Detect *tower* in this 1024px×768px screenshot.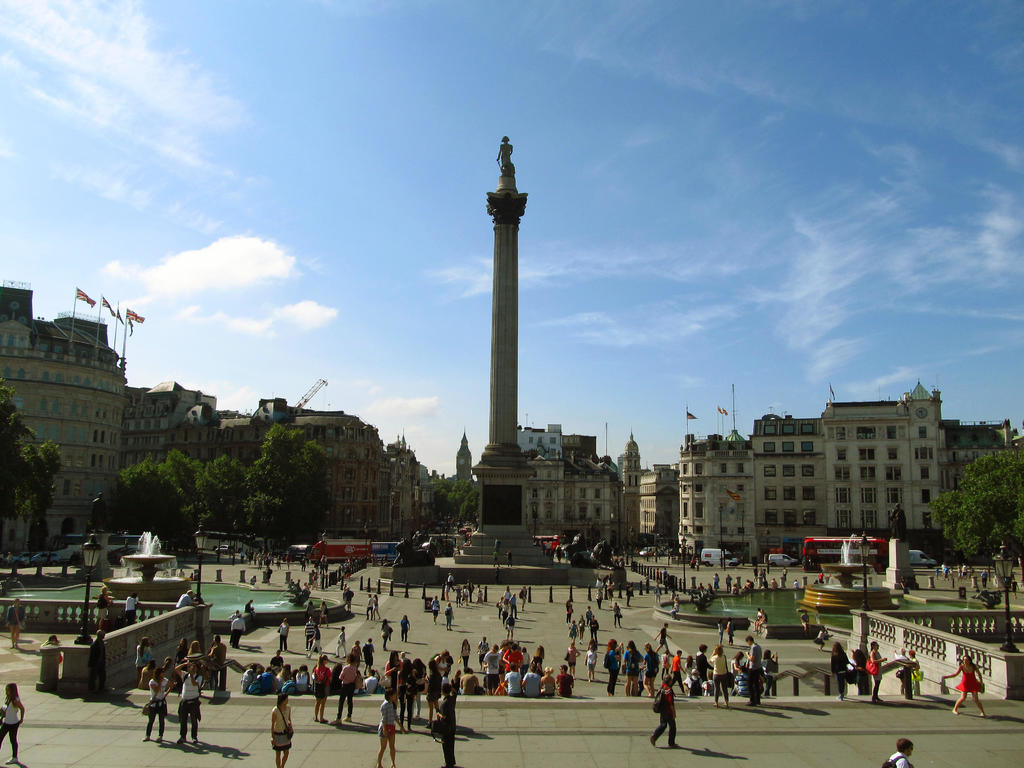
Detection: {"x1": 456, "y1": 135, "x2": 556, "y2": 568}.
